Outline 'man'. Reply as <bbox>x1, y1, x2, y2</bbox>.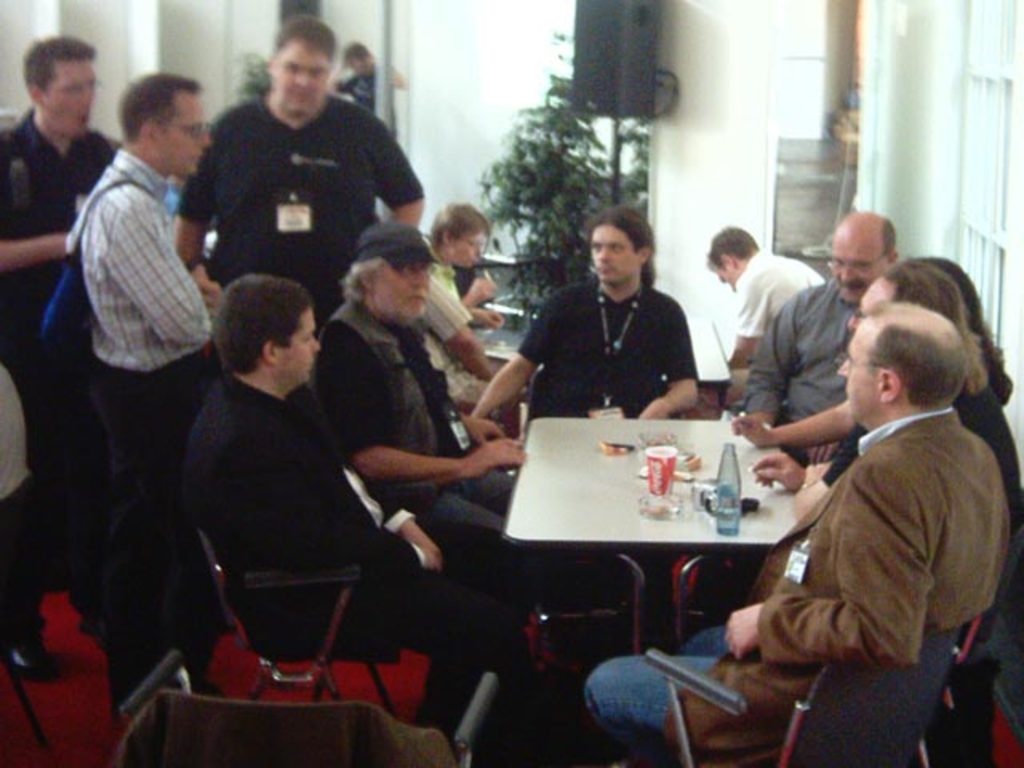
<bbox>187, 270, 536, 742</bbox>.
